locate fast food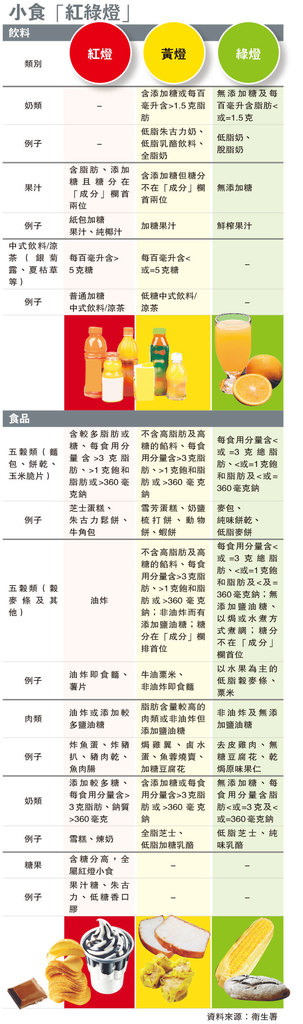
137:915:211:968
